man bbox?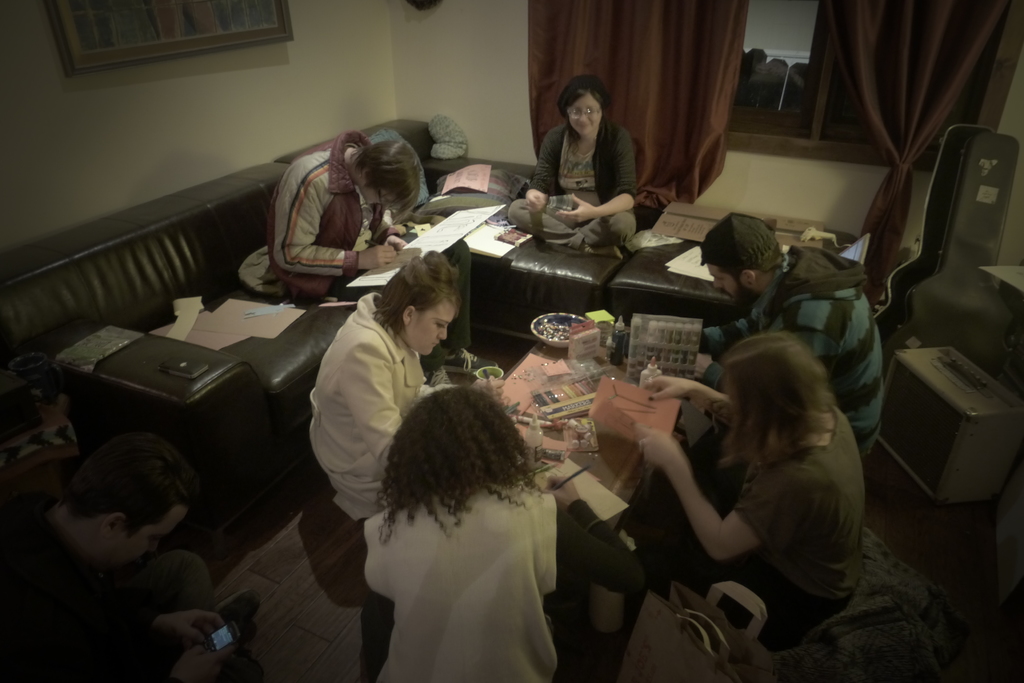
{"left": 632, "top": 213, "right": 899, "bottom": 457}
